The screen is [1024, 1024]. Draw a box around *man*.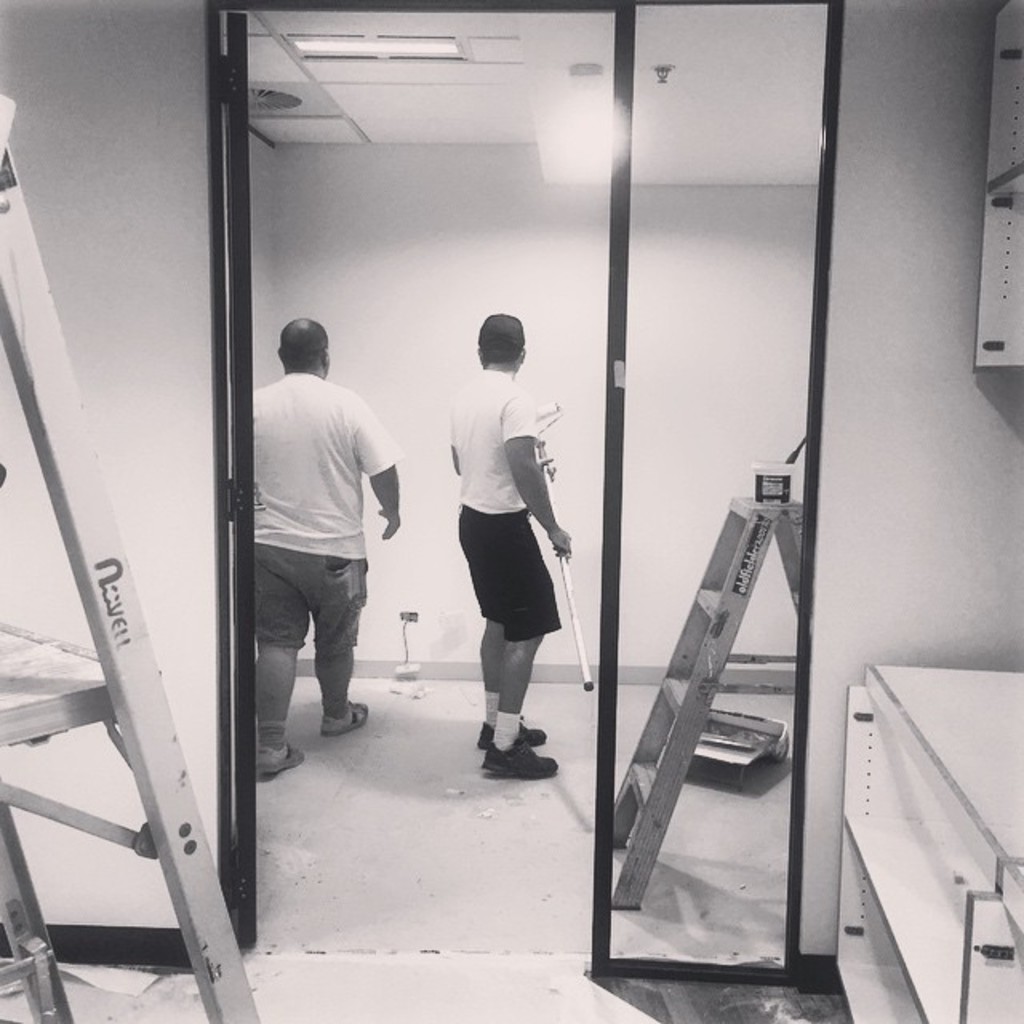
<bbox>446, 314, 570, 774</bbox>.
